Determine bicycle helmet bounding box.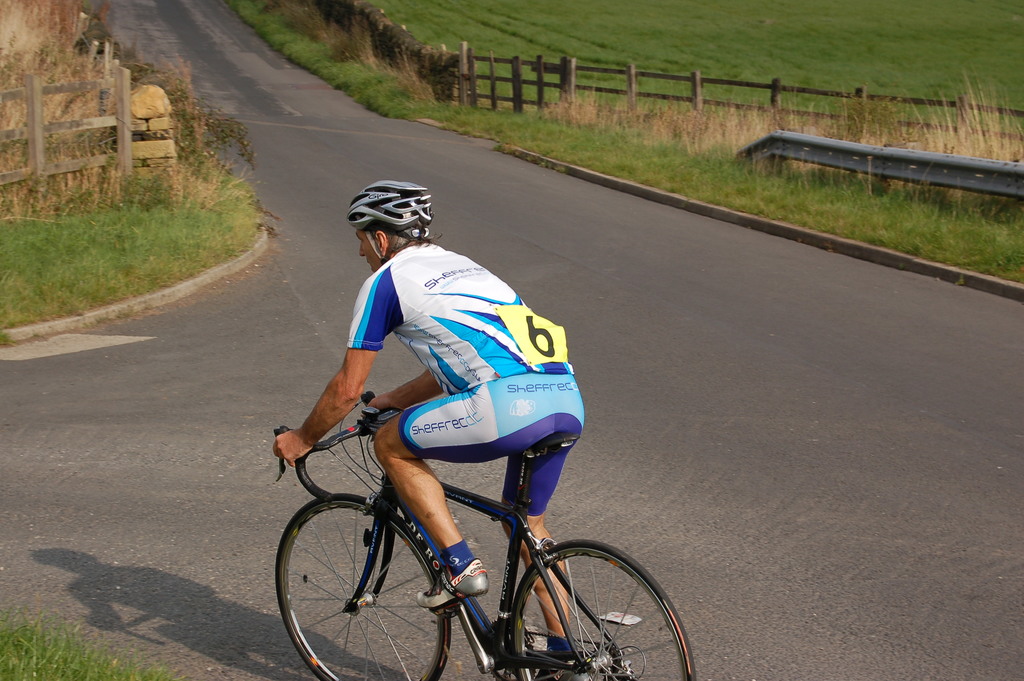
Determined: bbox=(348, 187, 435, 267).
